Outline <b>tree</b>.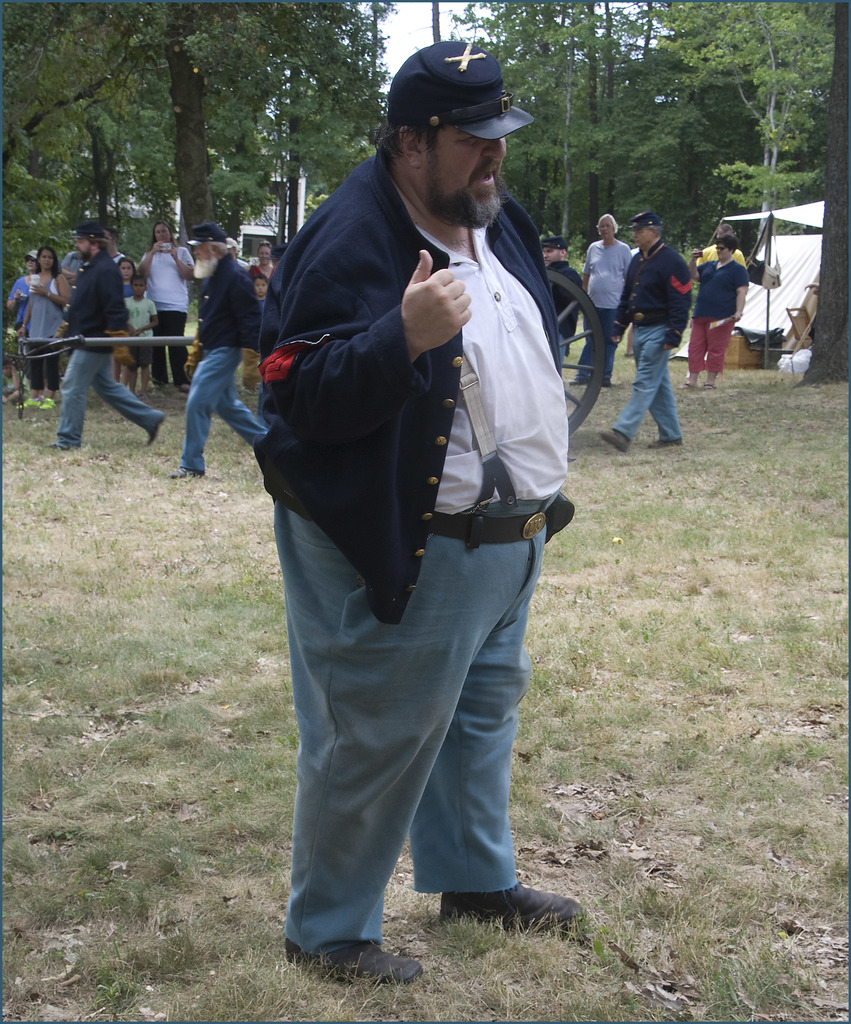
Outline: {"left": 430, "top": 0, "right": 444, "bottom": 43}.
